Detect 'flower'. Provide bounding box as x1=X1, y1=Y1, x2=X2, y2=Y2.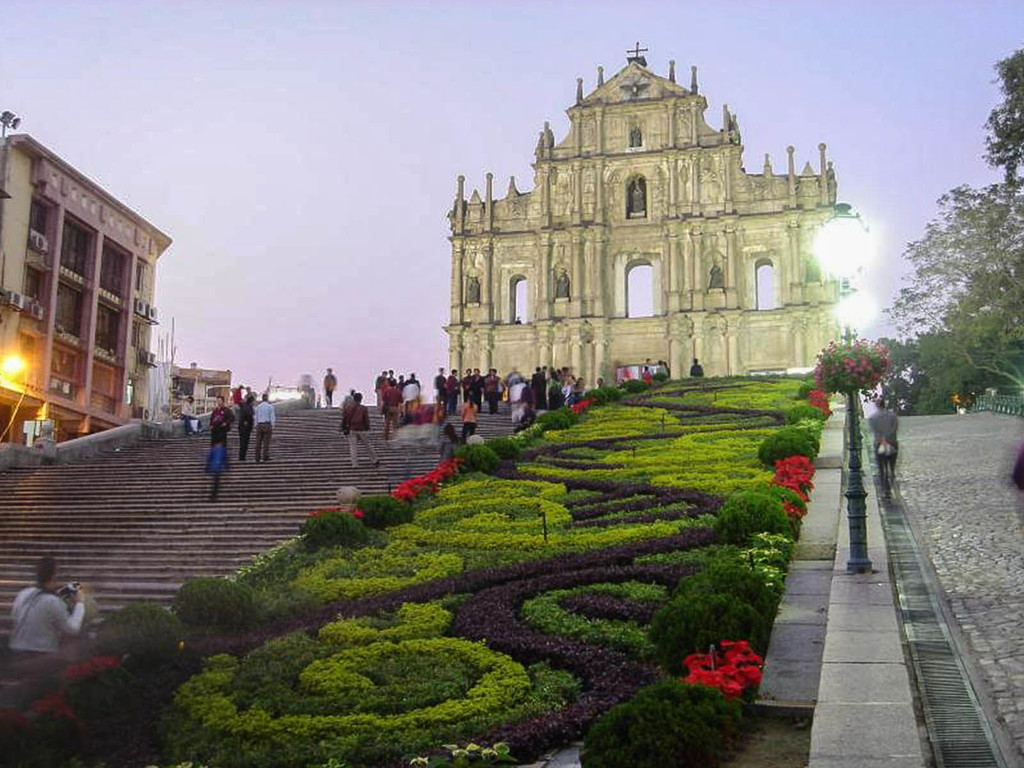
x1=769, y1=451, x2=812, y2=511.
